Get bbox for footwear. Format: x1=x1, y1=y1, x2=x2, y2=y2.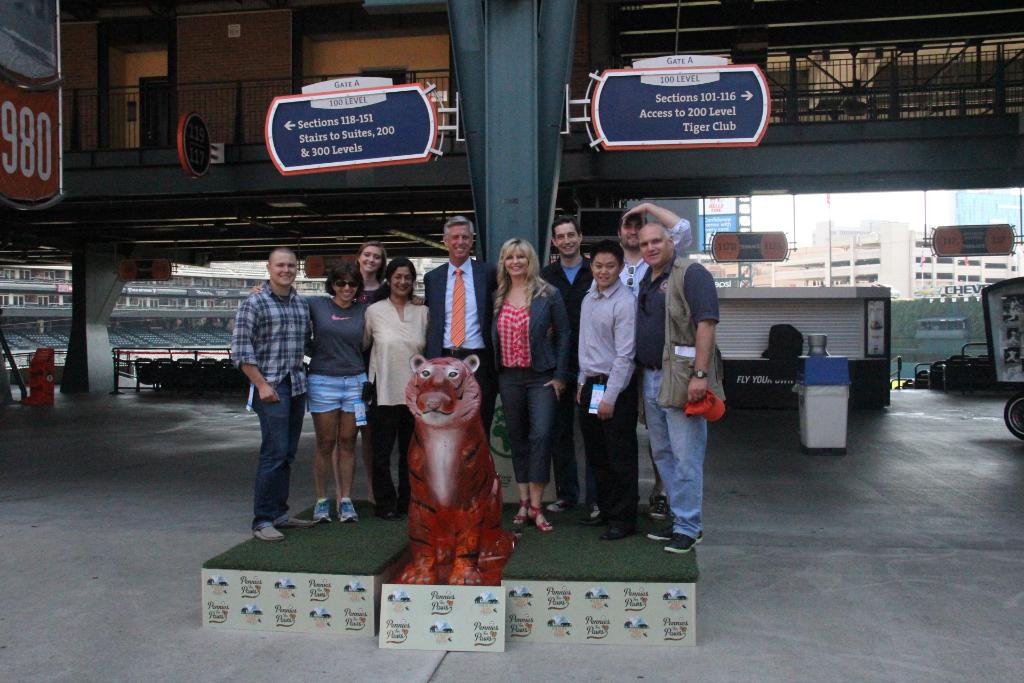
x1=651, y1=497, x2=668, y2=516.
